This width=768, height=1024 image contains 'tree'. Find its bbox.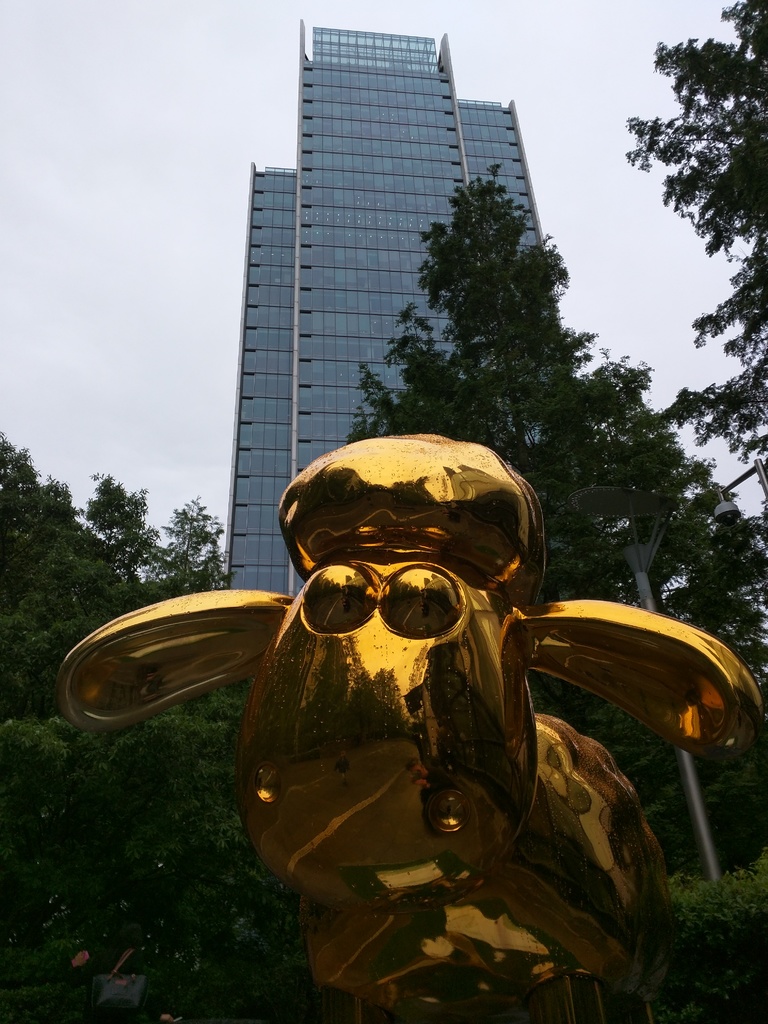
<region>0, 417, 353, 1017</region>.
